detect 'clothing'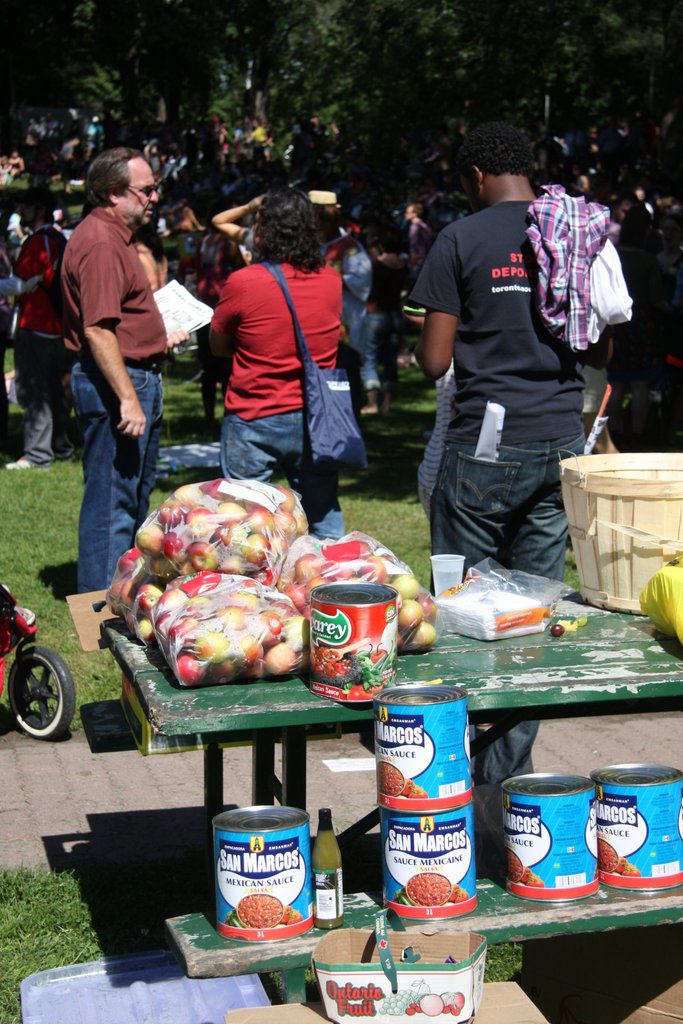
[525, 175, 609, 355]
